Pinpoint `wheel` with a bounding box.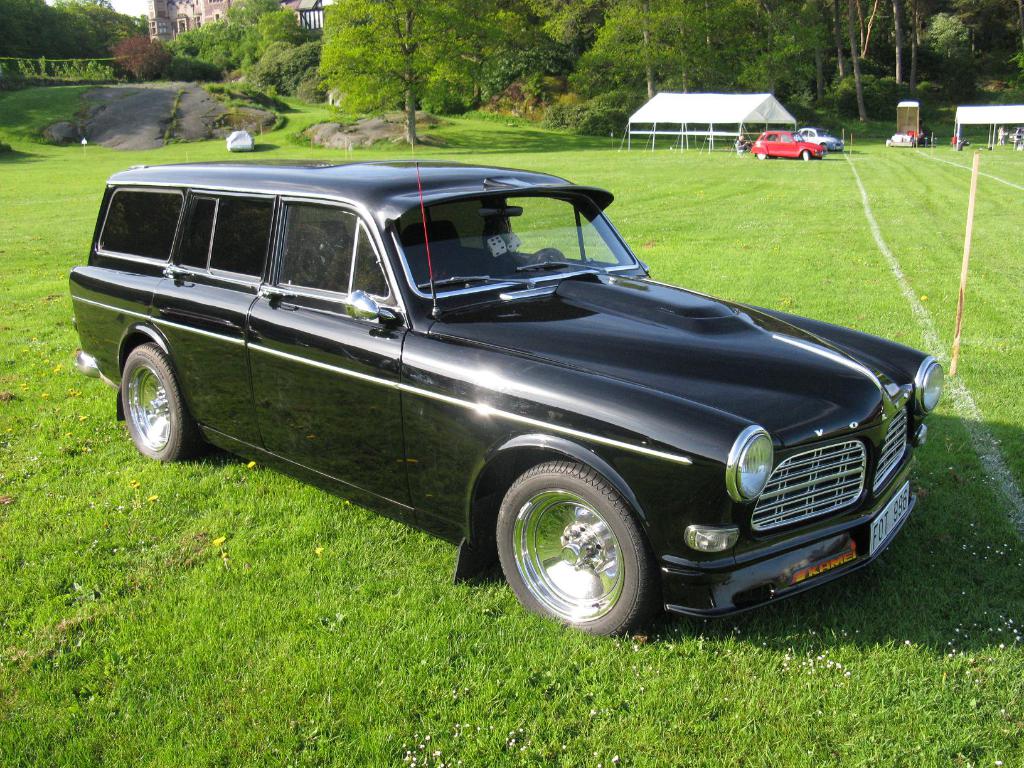
502,461,652,629.
